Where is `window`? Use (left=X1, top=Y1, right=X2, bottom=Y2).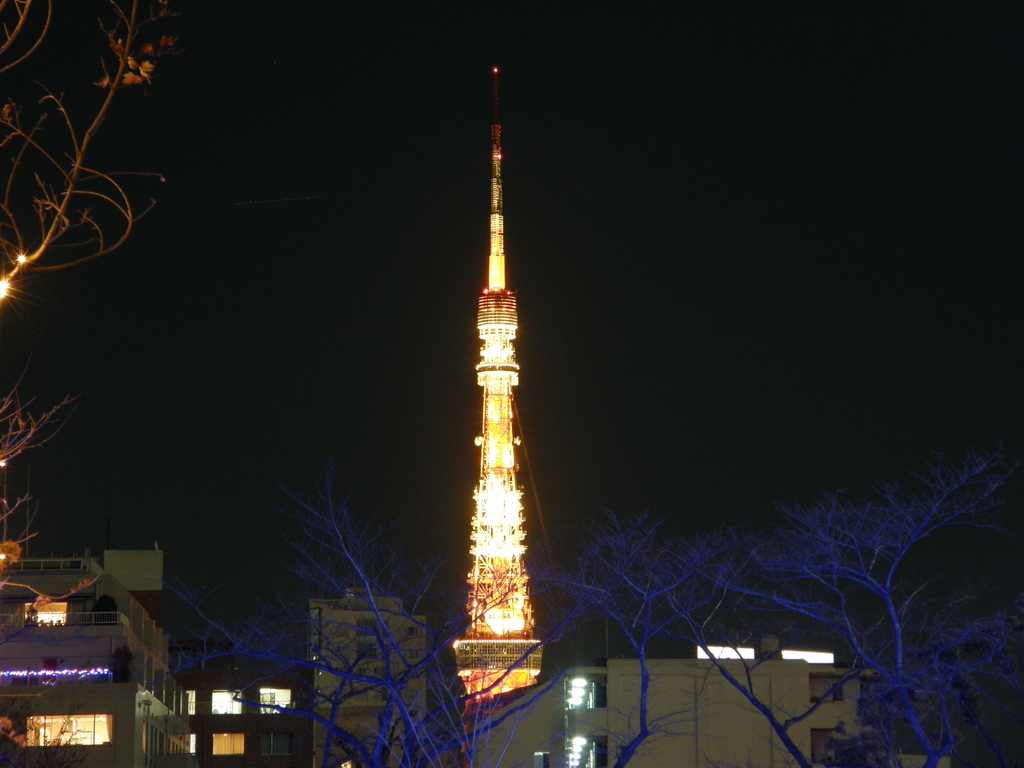
(left=355, top=643, right=388, bottom=664).
